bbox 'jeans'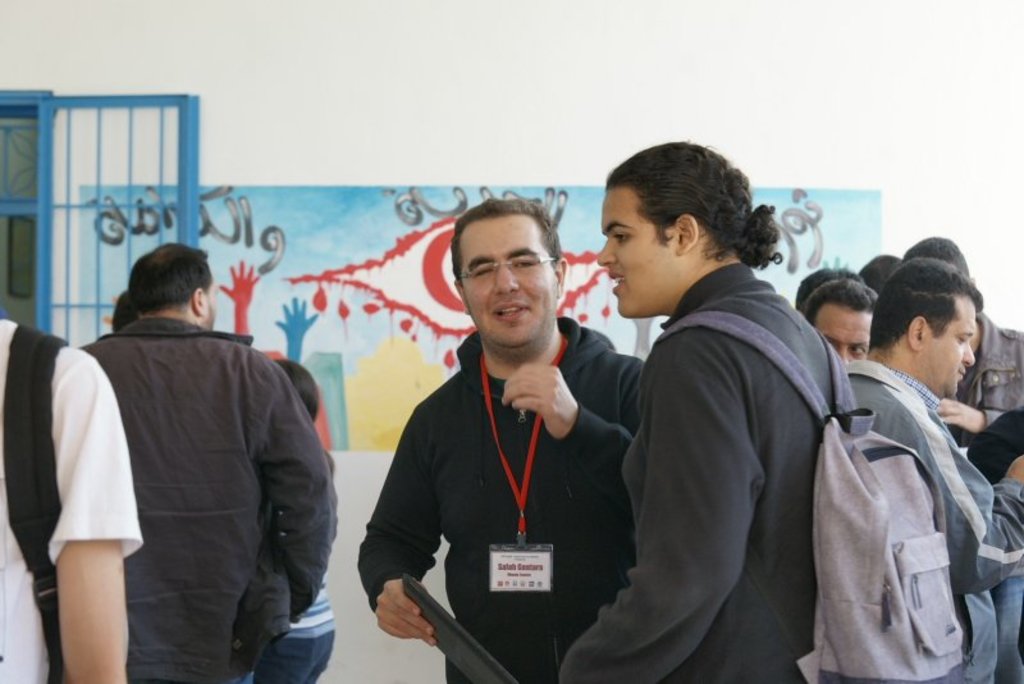
l=255, t=633, r=342, b=683
